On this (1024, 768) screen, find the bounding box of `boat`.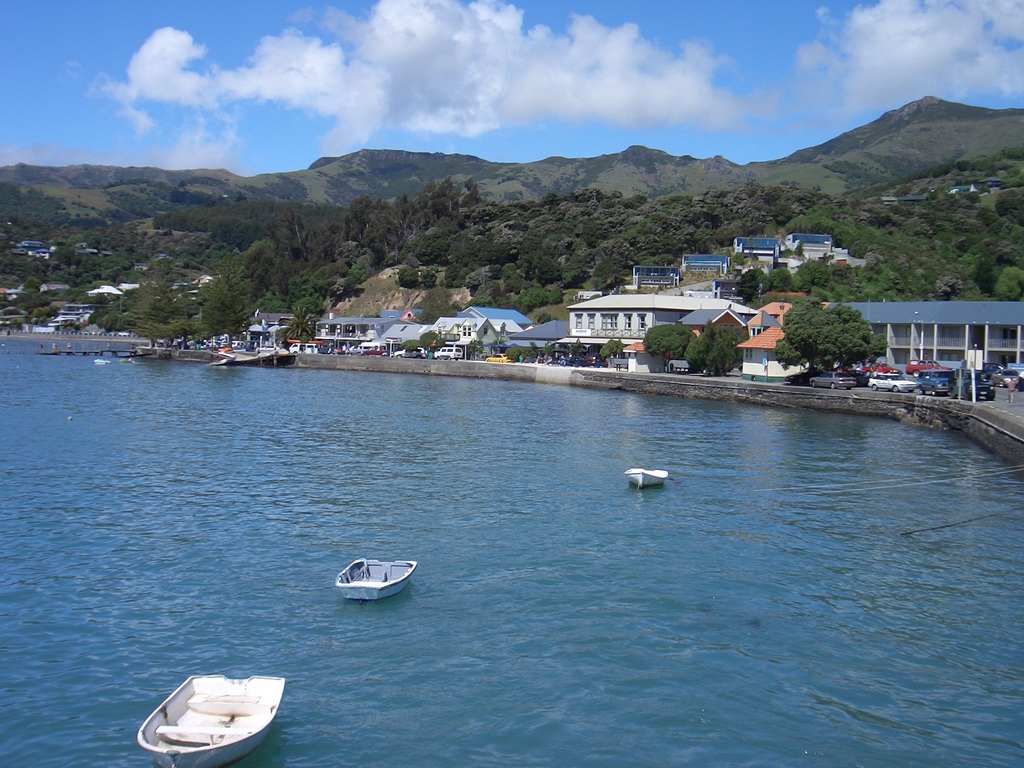
Bounding box: region(329, 554, 423, 616).
